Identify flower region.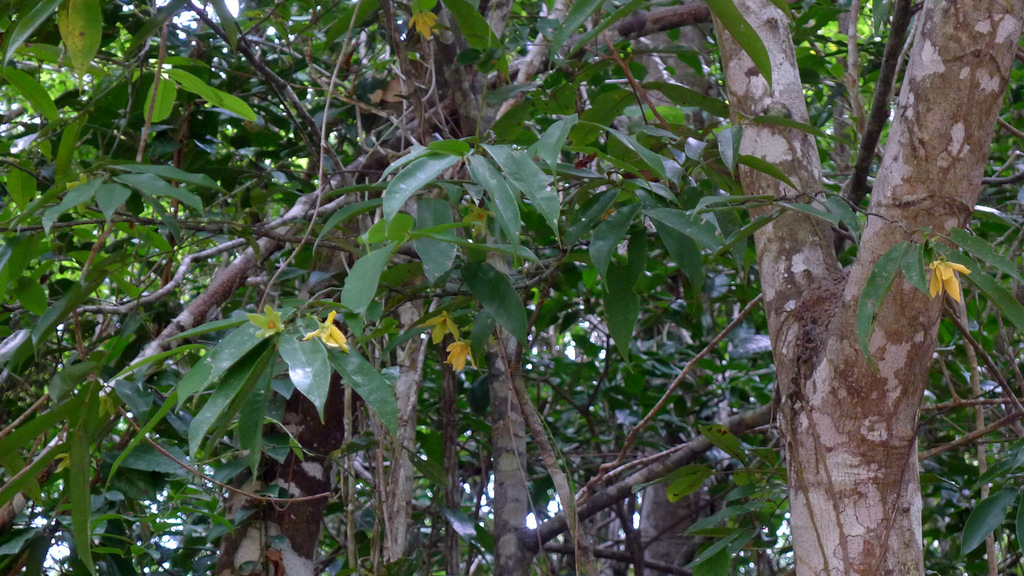
Region: 927,257,972,314.
